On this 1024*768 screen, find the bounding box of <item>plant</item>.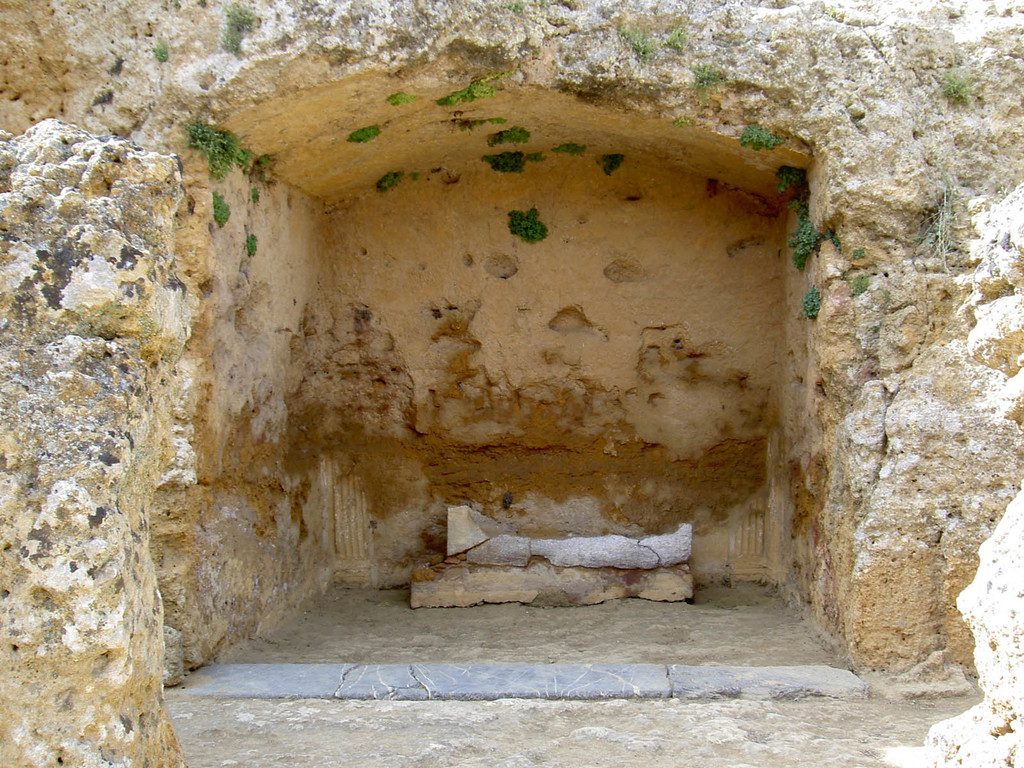
Bounding box: <bbox>432, 83, 494, 110</bbox>.
